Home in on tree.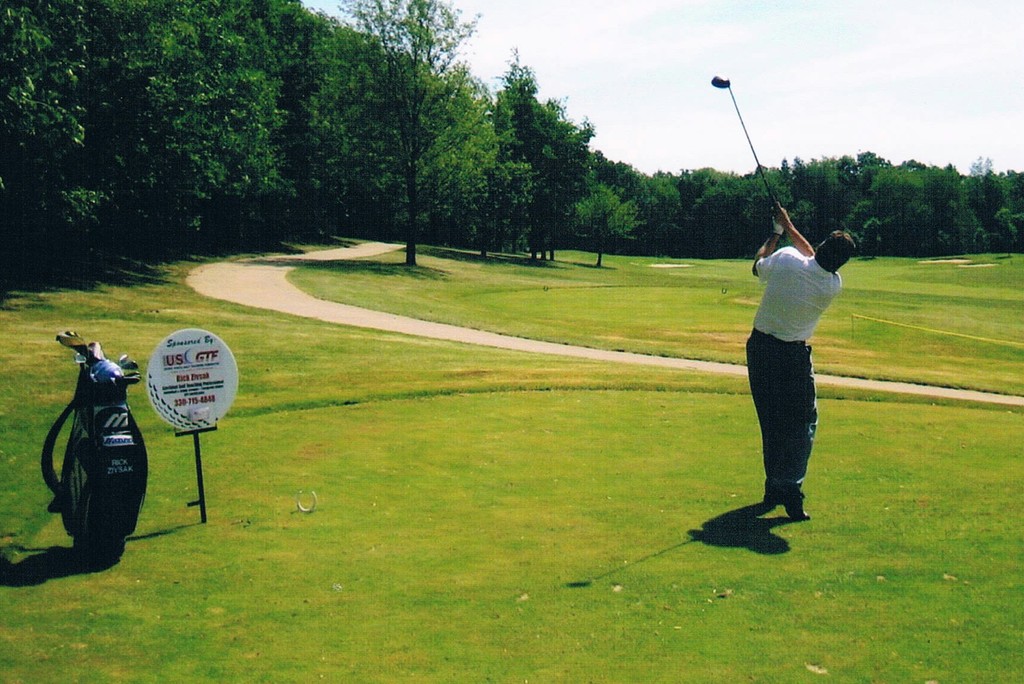
Homed in at left=975, top=163, right=1023, bottom=250.
